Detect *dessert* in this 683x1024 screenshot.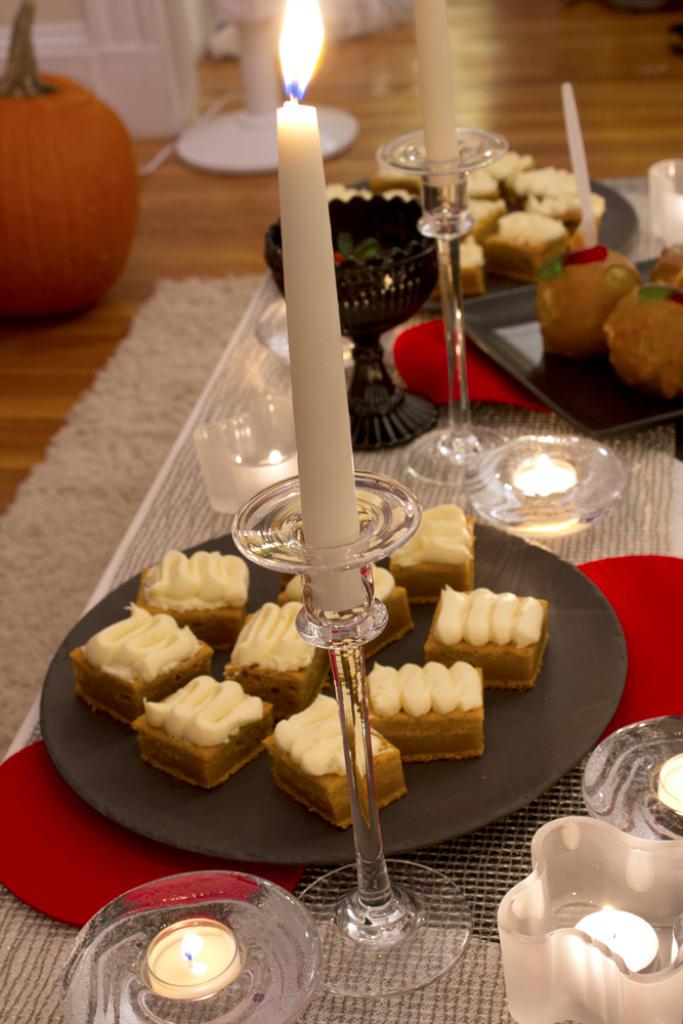
Detection: detection(378, 658, 504, 770).
